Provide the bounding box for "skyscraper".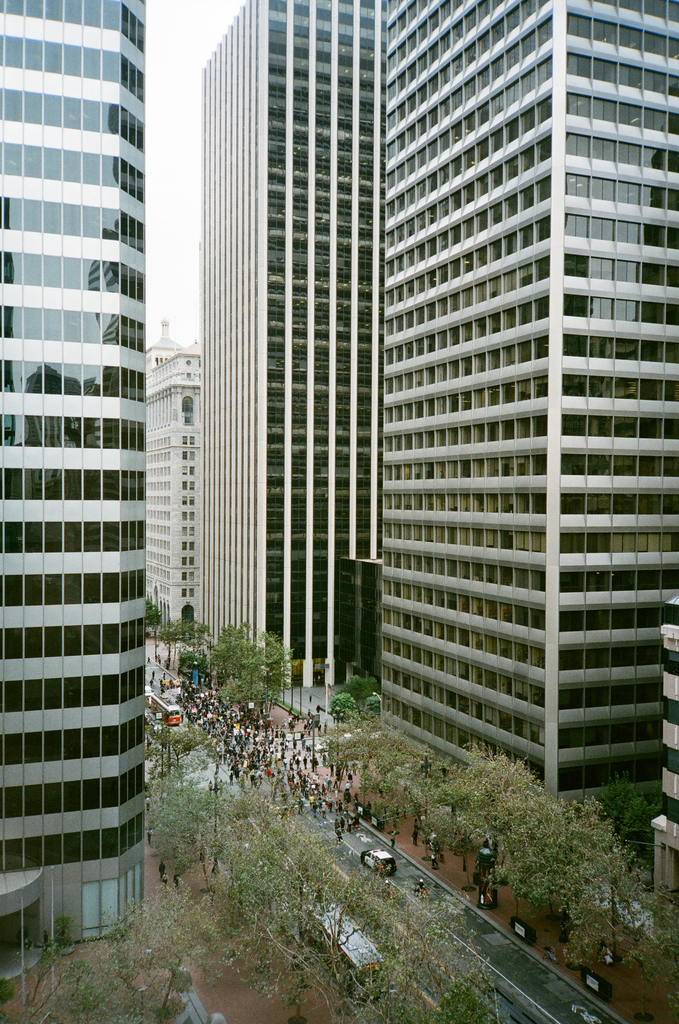
x1=387, y1=0, x2=674, y2=820.
